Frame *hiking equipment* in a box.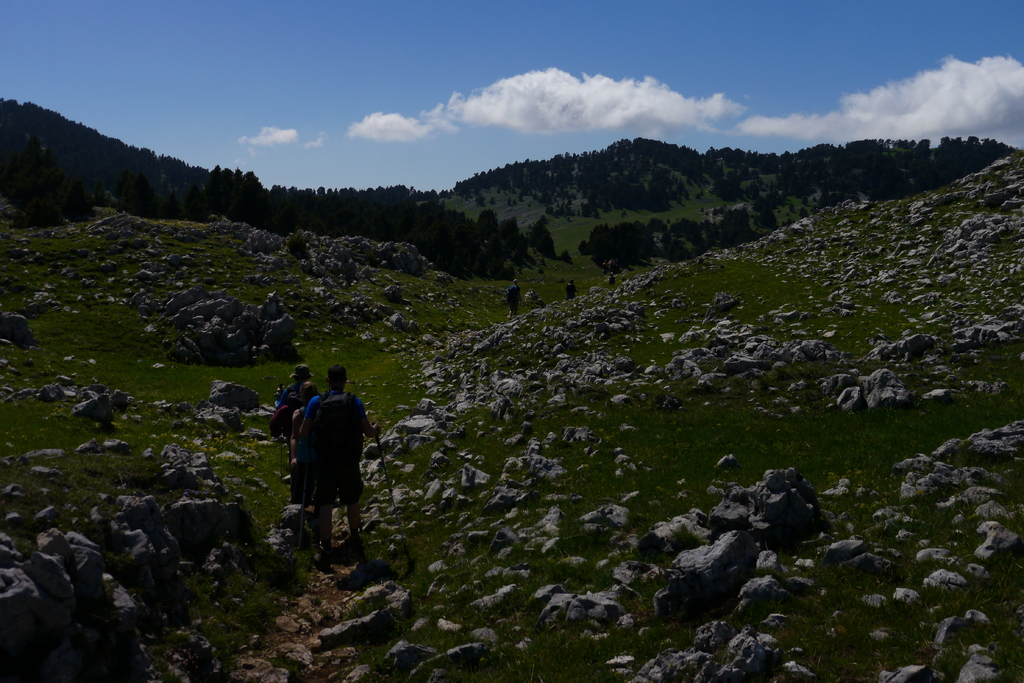
<box>308,384,372,486</box>.
